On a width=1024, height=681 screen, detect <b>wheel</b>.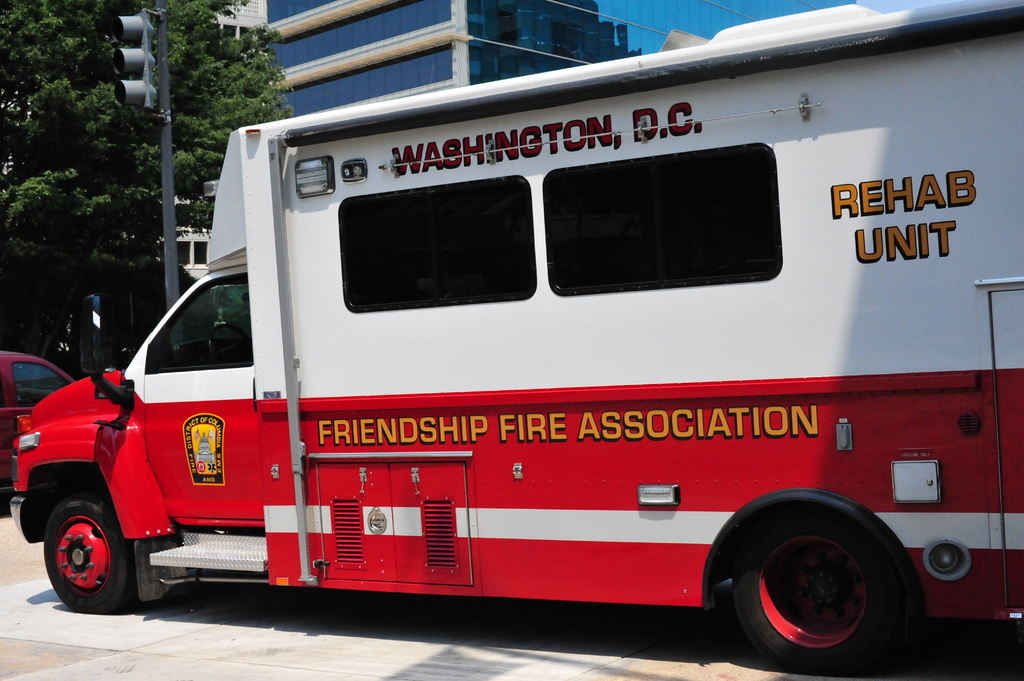
<bbox>740, 514, 916, 662</bbox>.
